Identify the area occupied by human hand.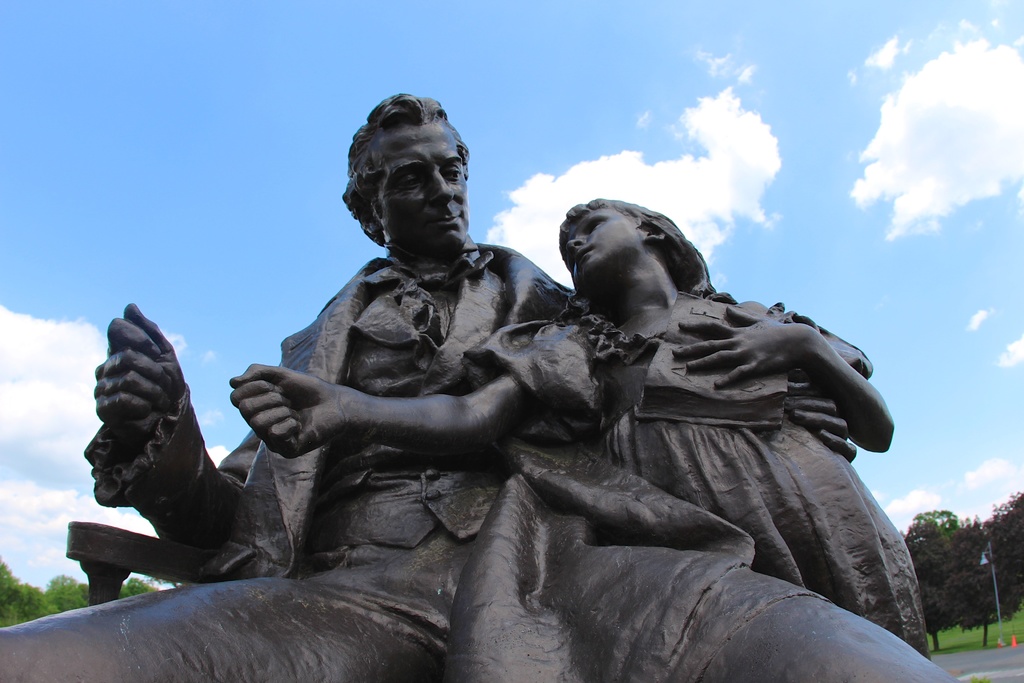
Area: (79, 316, 215, 511).
